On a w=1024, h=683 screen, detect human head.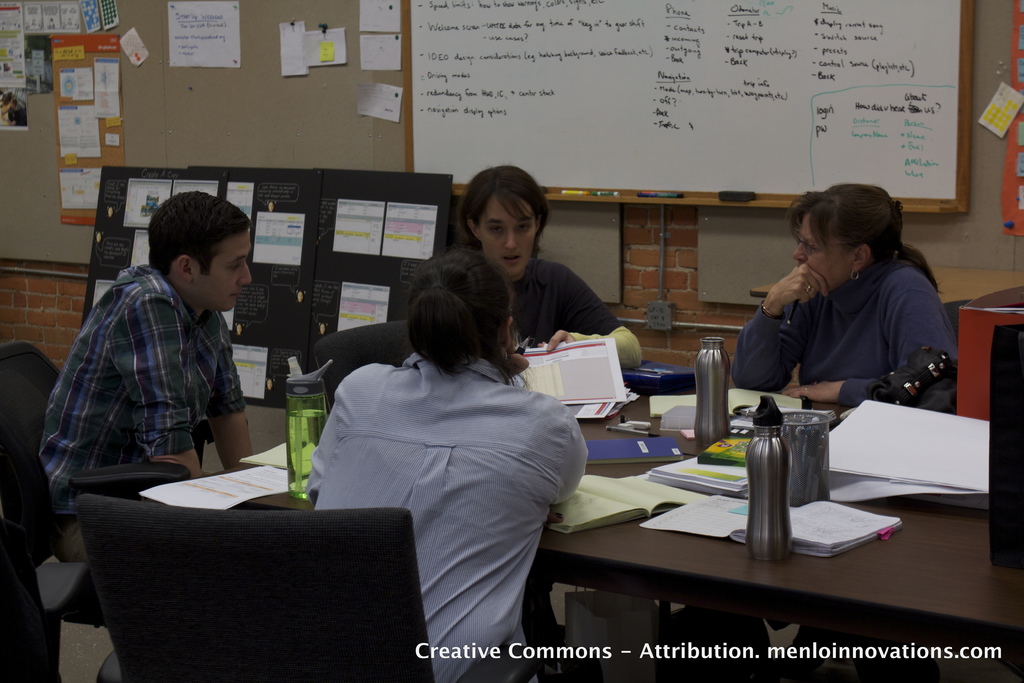
x1=126 y1=184 x2=252 y2=313.
